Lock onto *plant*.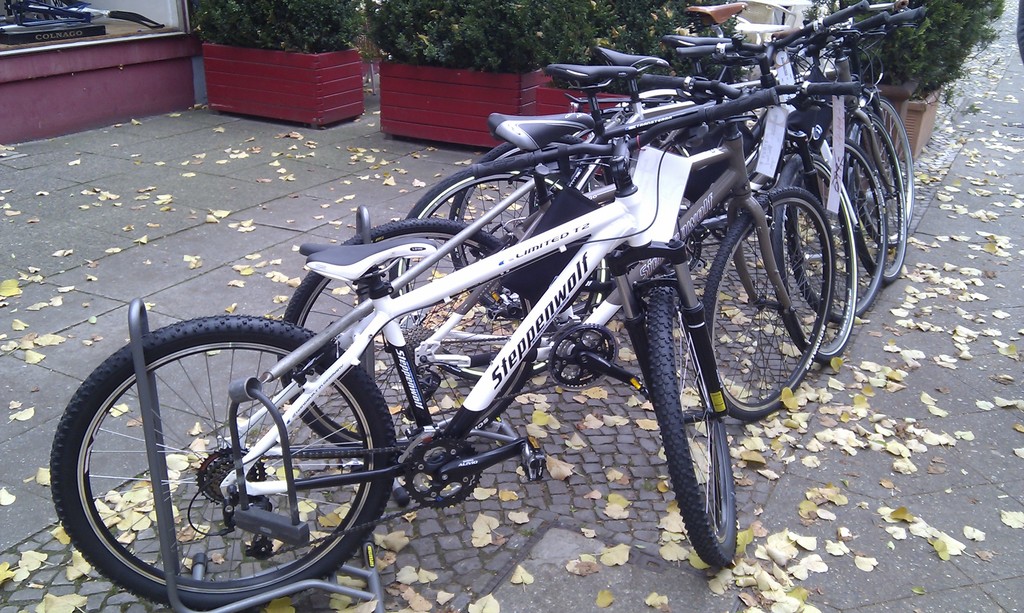
Locked: rect(250, 425, 261, 438).
